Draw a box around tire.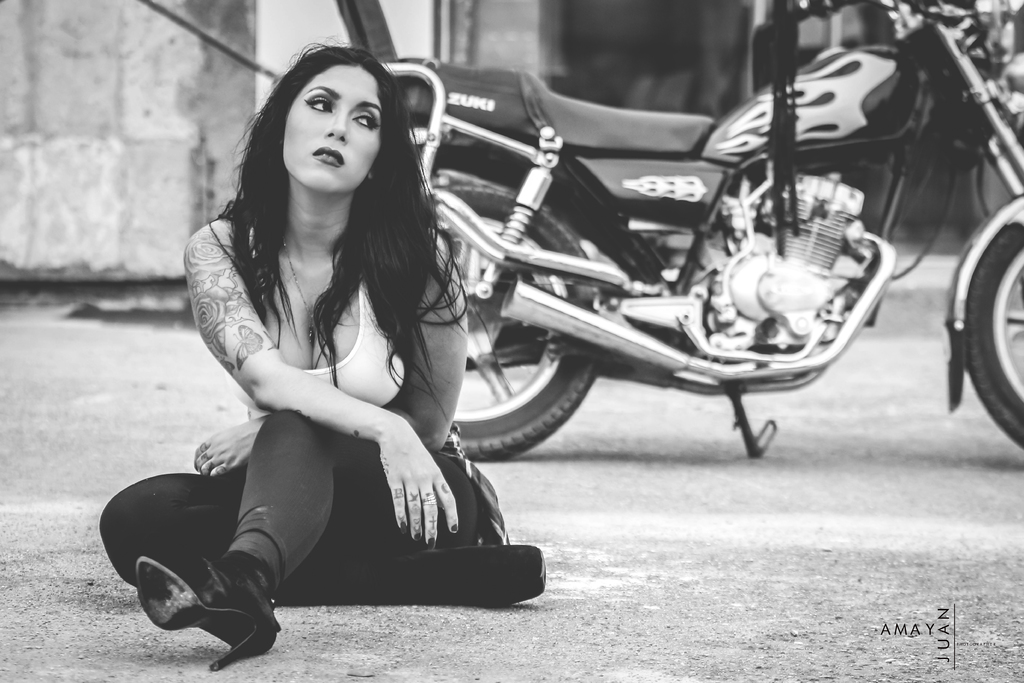
pyautogui.locateOnScreen(442, 185, 598, 458).
